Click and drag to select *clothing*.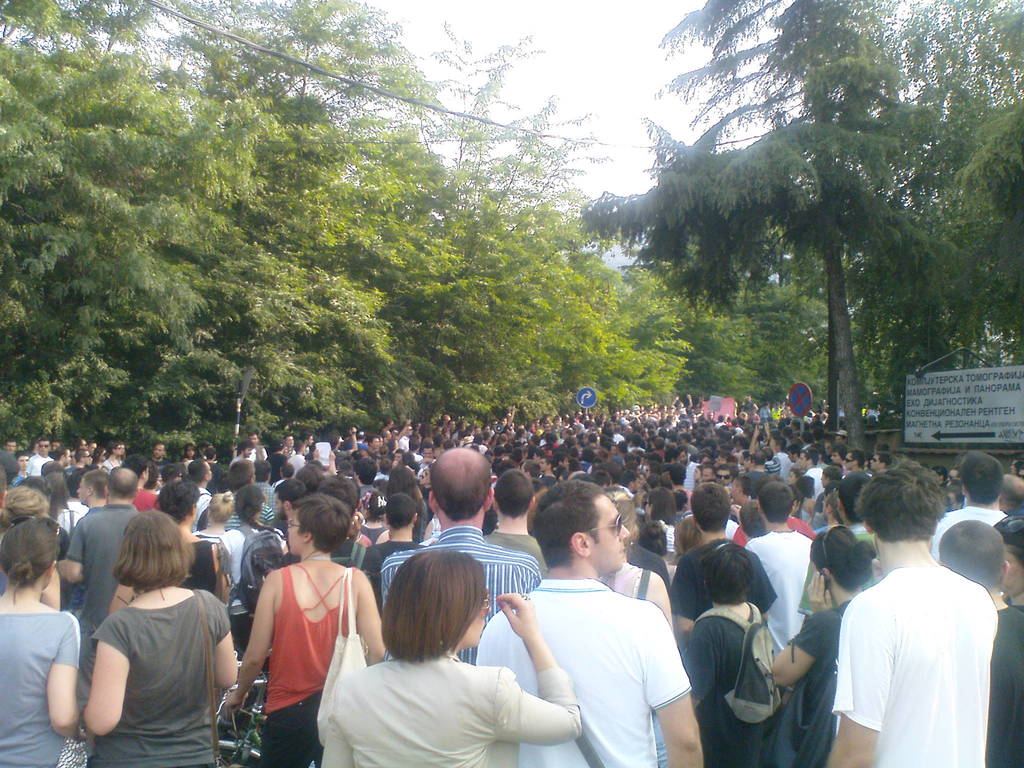
Selection: region(818, 538, 1004, 767).
